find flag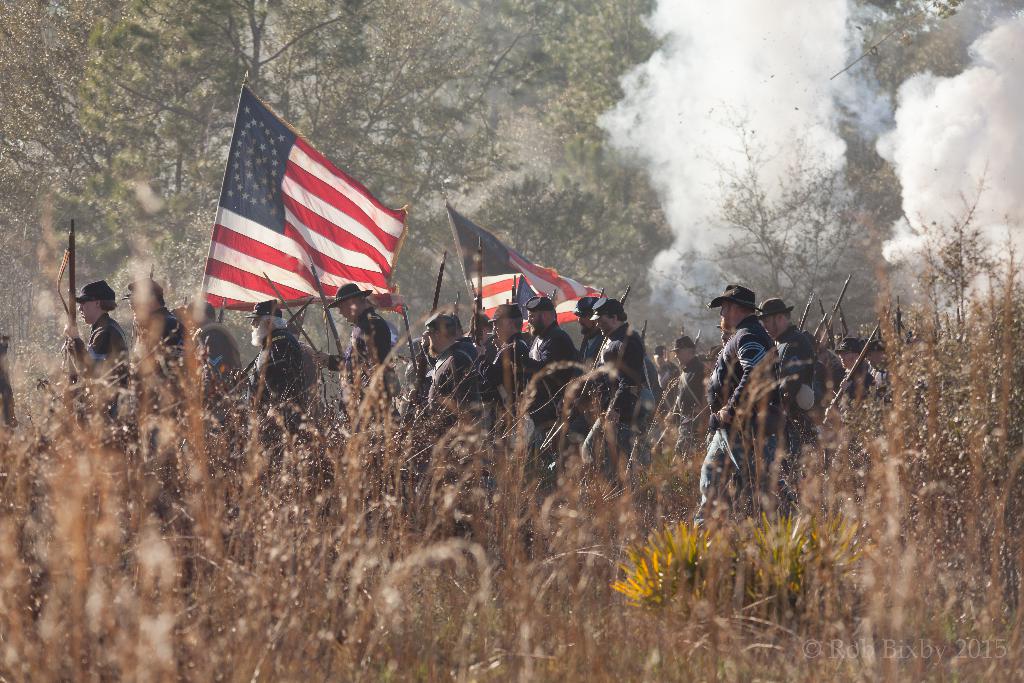
bbox=[188, 85, 407, 325]
